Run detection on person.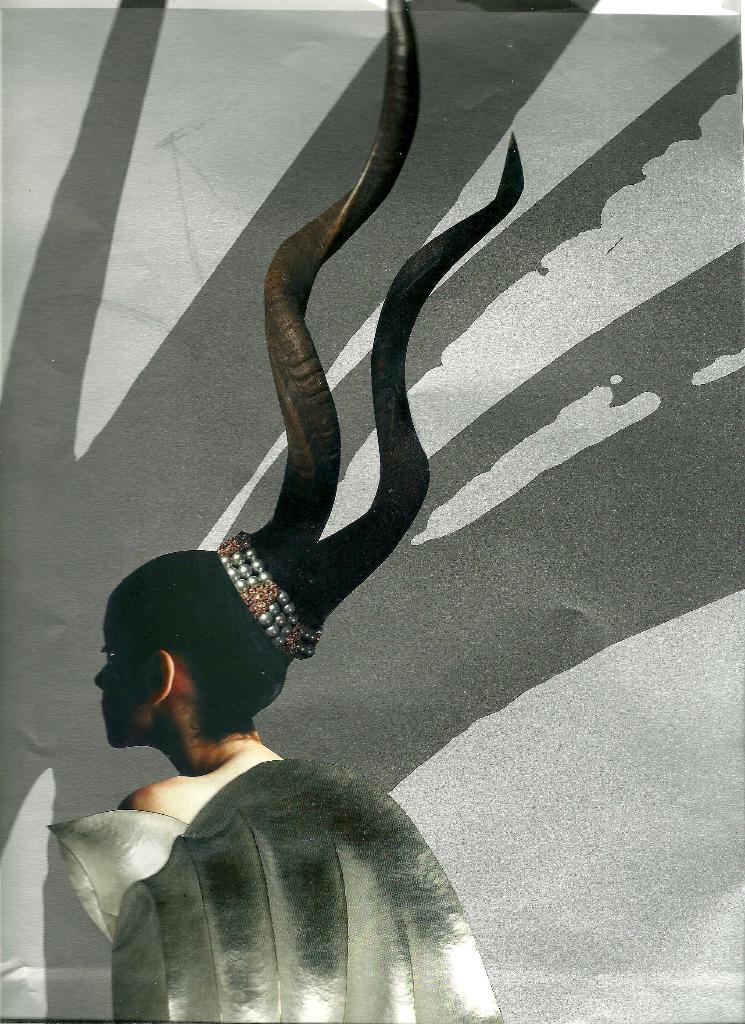
Result: detection(35, 528, 498, 1023).
